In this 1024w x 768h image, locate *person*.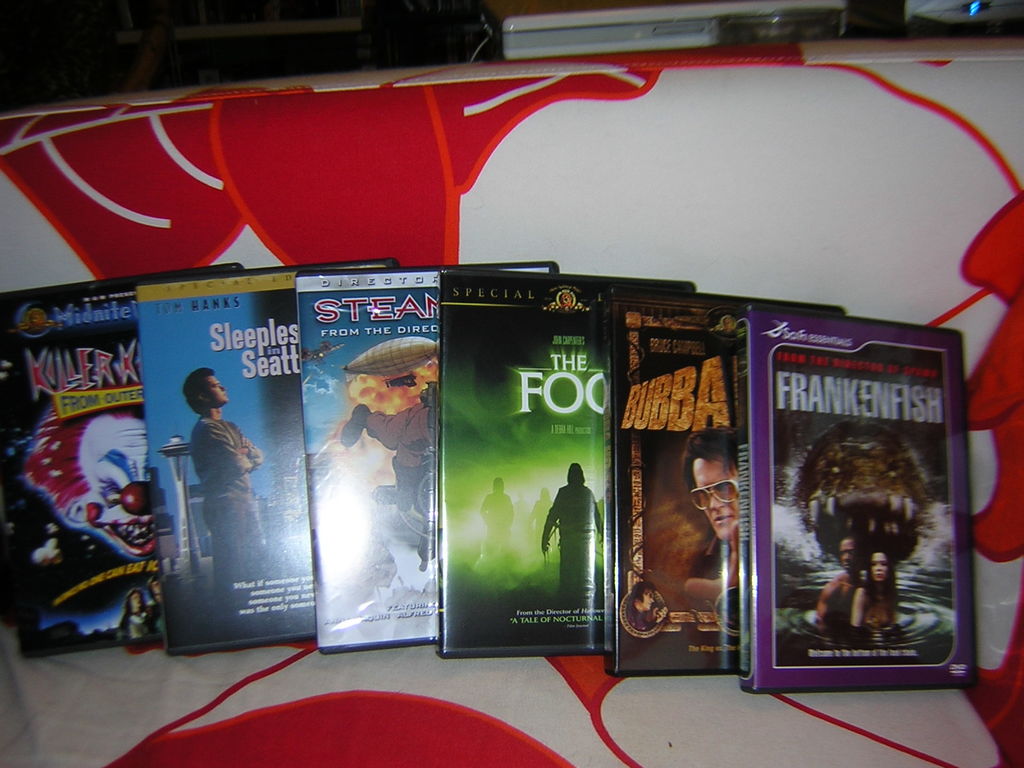
Bounding box: pyautogui.locateOnScreen(337, 388, 442, 569).
